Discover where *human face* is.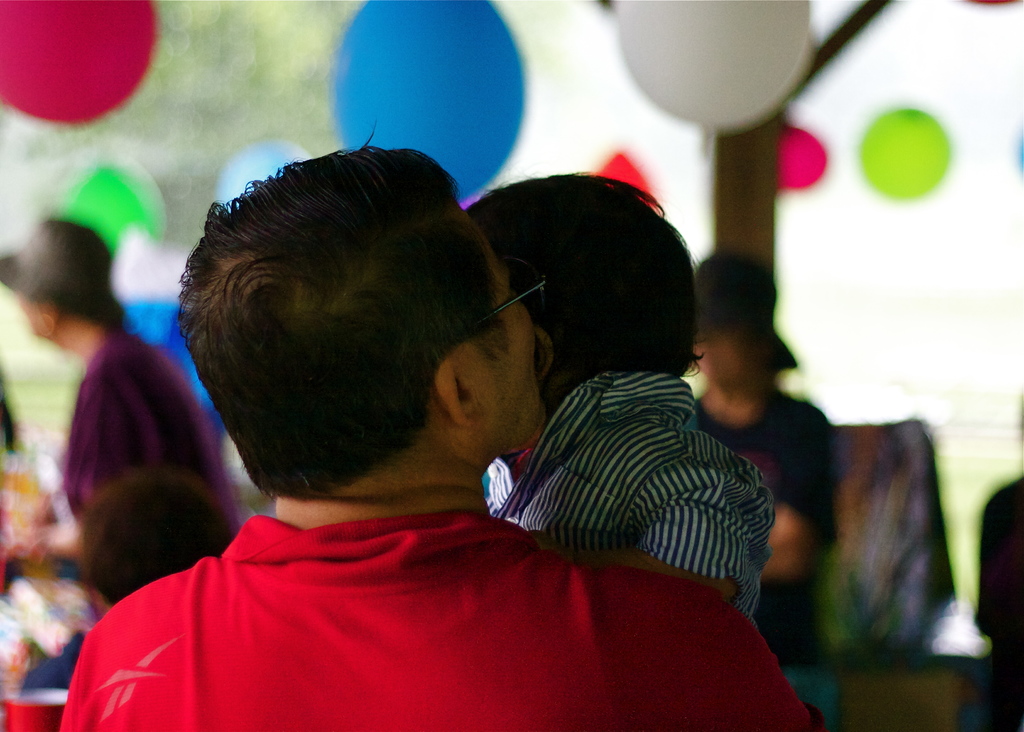
Discovered at <region>461, 209, 545, 450</region>.
